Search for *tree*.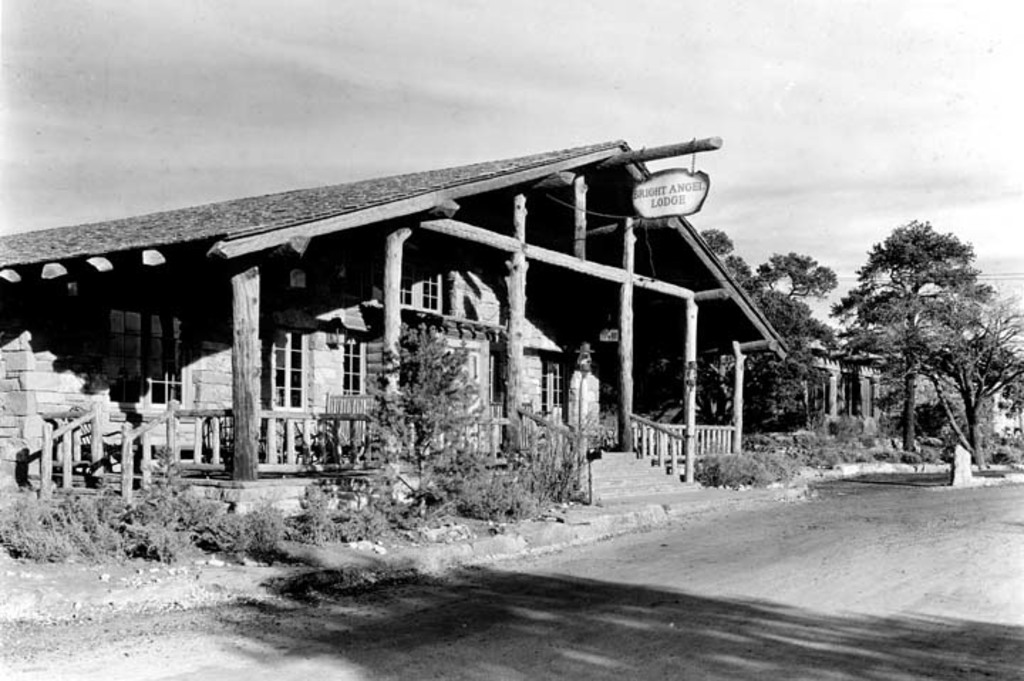
Found at (814,171,1004,498).
